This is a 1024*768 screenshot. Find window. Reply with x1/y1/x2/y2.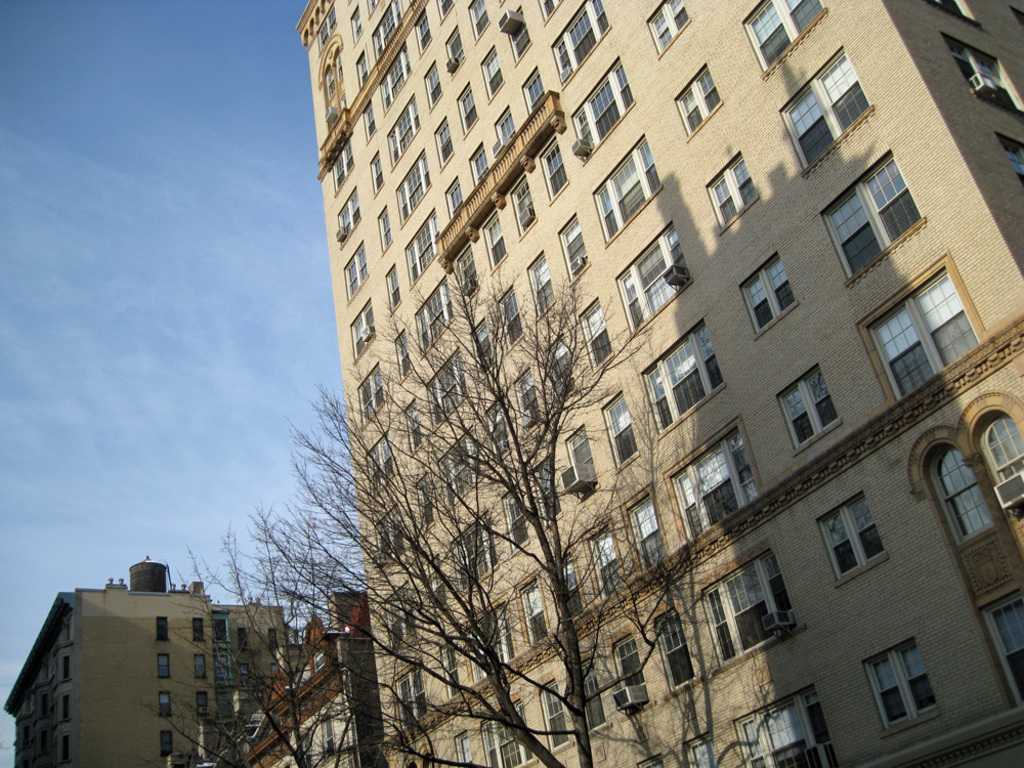
532/454/560/527.
